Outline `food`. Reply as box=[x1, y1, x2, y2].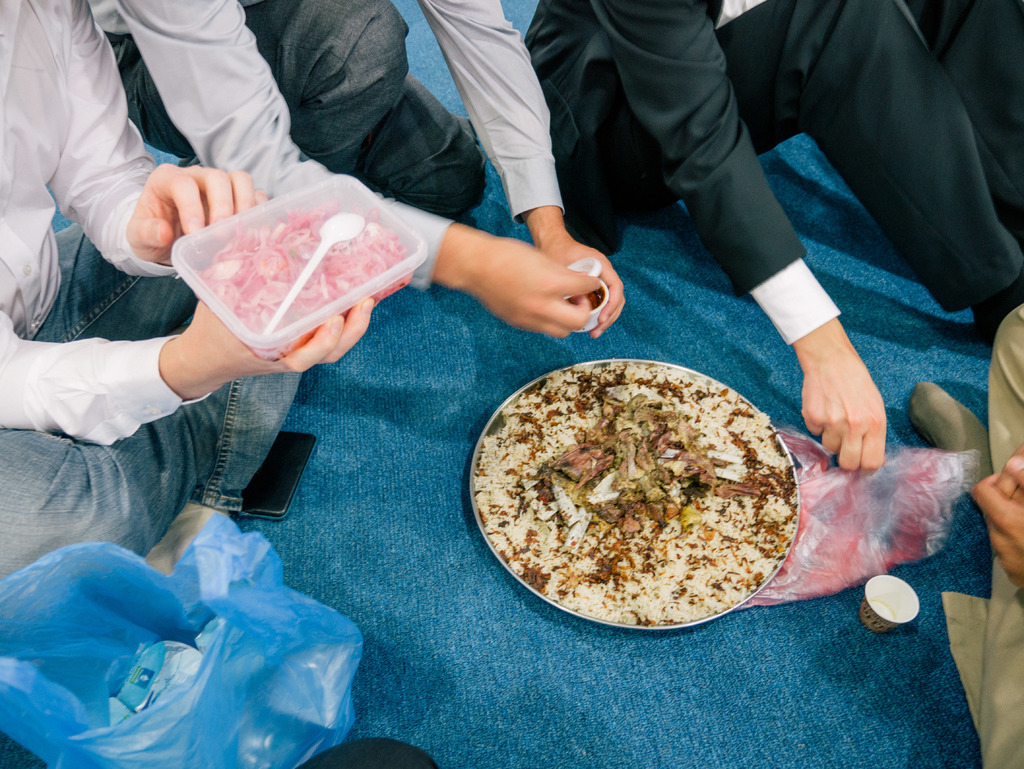
box=[584, 290, 607, 311].
